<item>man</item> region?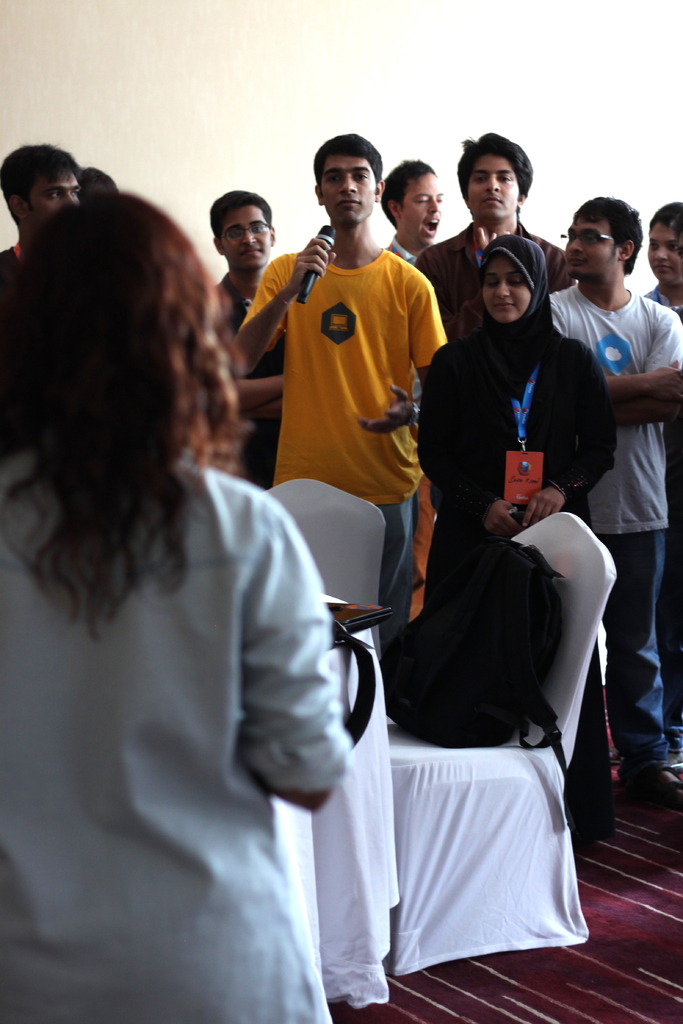
x1=205, y1=188, x2=273, y2=483
